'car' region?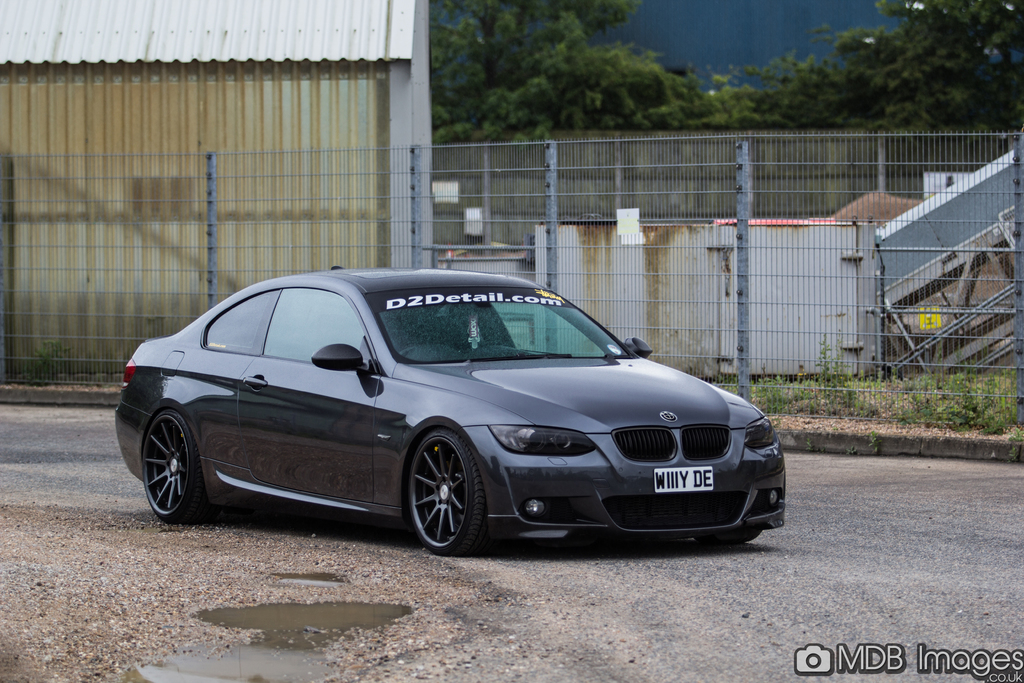
bbox=(117, 269, 770, 554)
